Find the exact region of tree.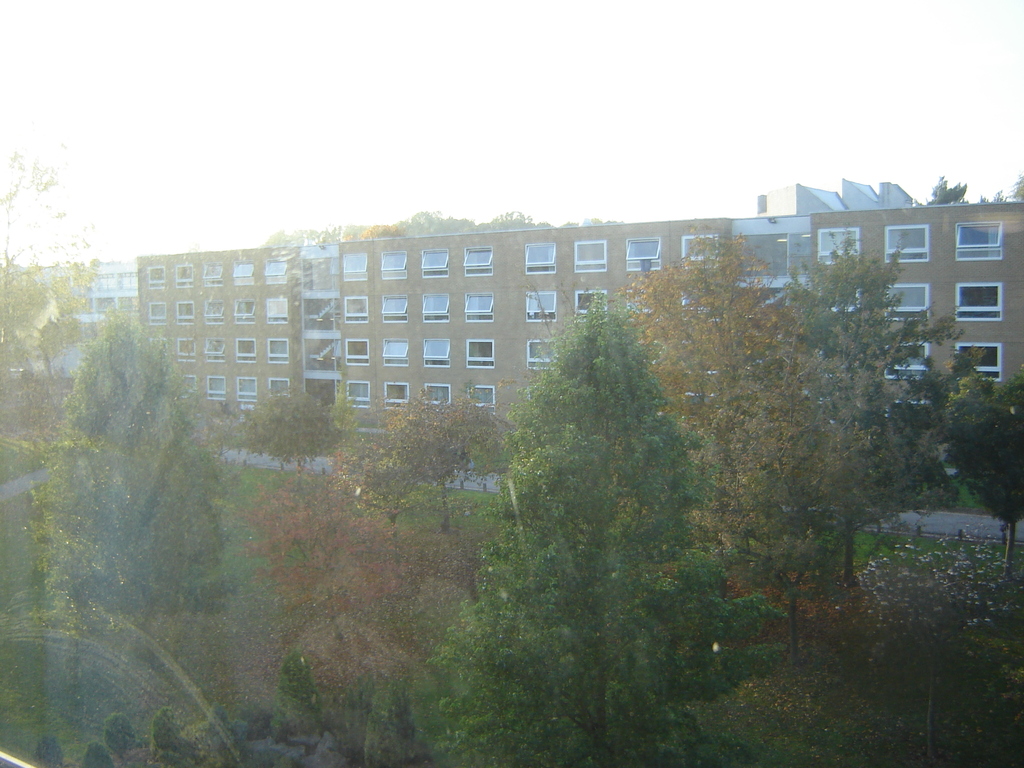
Exact region: [left=335, top=433, right=431, bottom=531].
